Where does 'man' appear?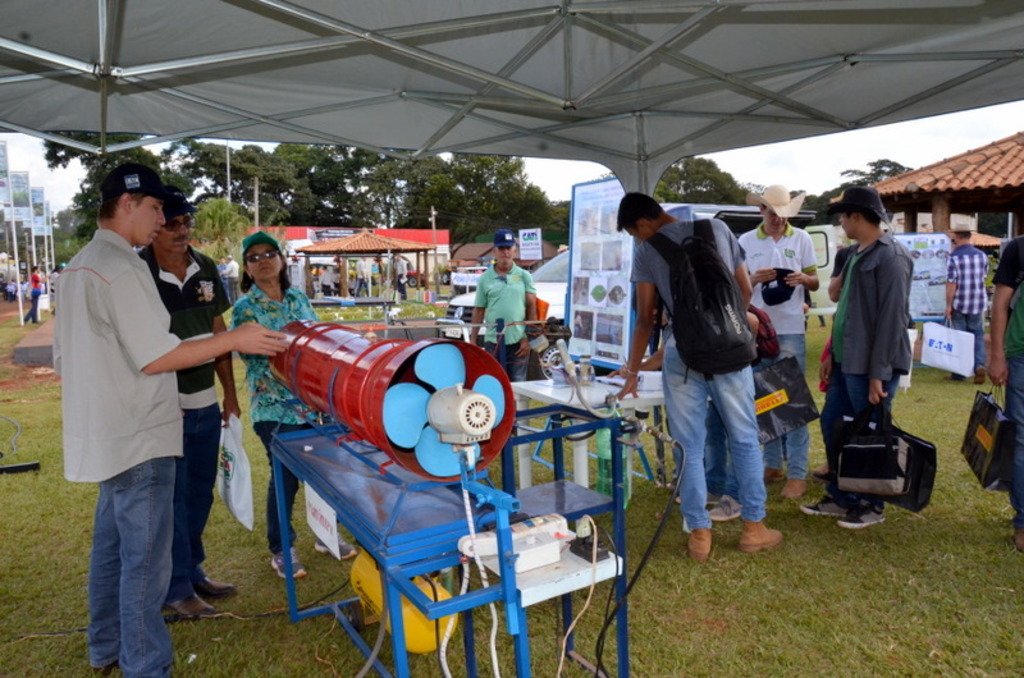
Appears at bbox(344, 253, 374, 304).
